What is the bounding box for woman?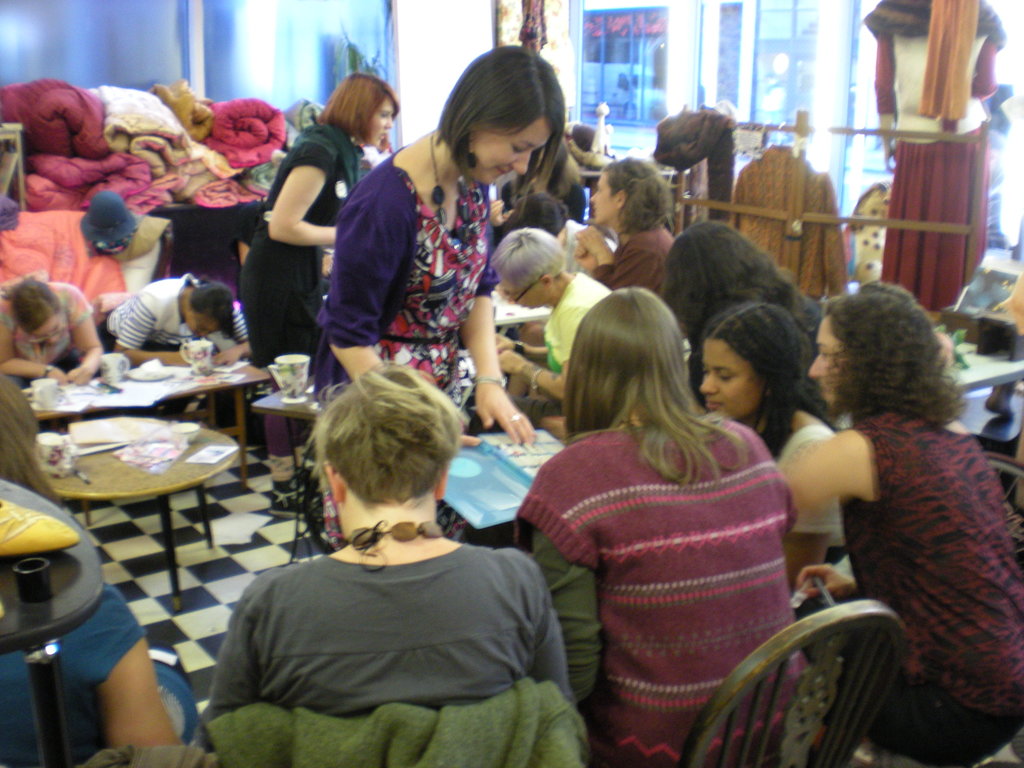
bbox=[0, 276, 122, 402].
